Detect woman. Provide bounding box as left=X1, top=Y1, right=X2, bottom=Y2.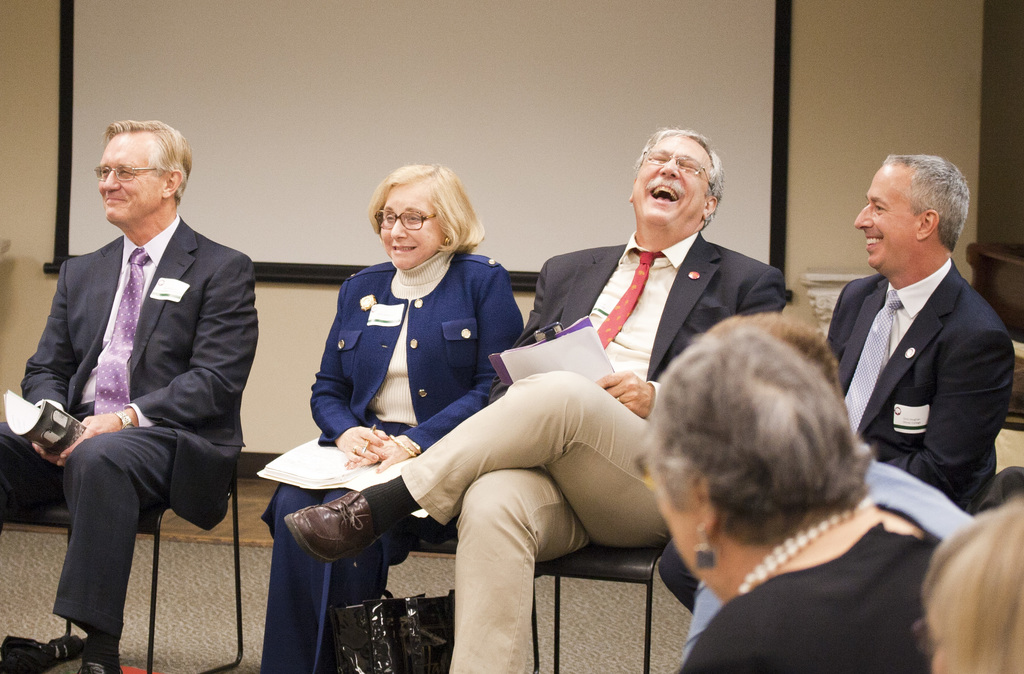
left=284, top=165, right=547, bottom=641.
